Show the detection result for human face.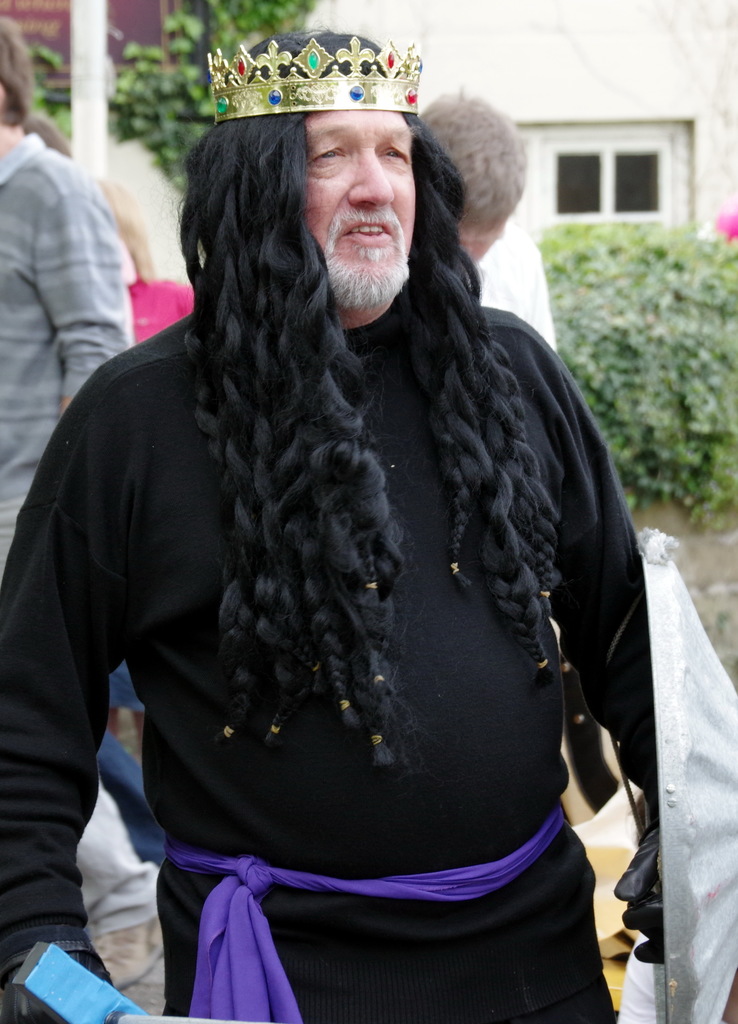
crop(298, 109, 413, 307).
